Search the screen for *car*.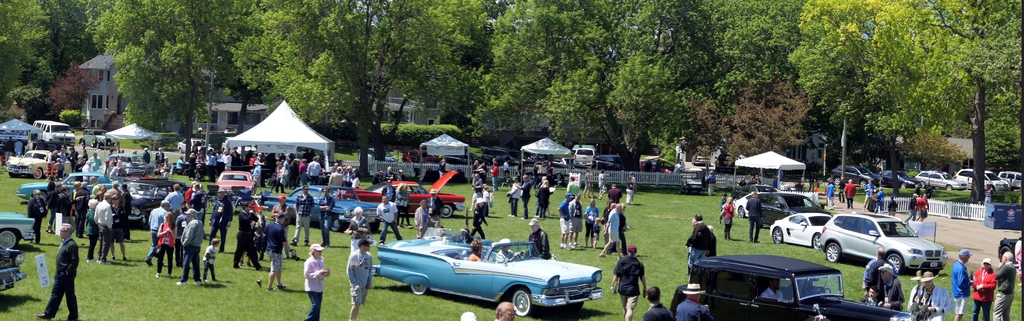
Found at 0, 212, 35, 251.
